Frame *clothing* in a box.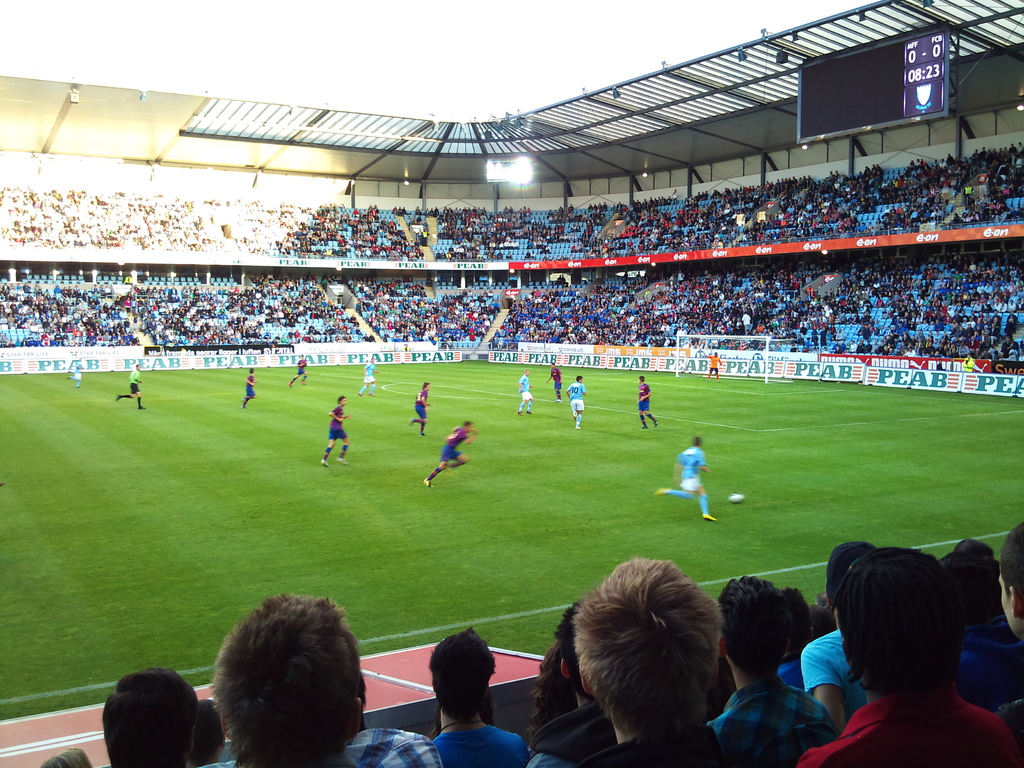
box(565, 381, 591, 410).
